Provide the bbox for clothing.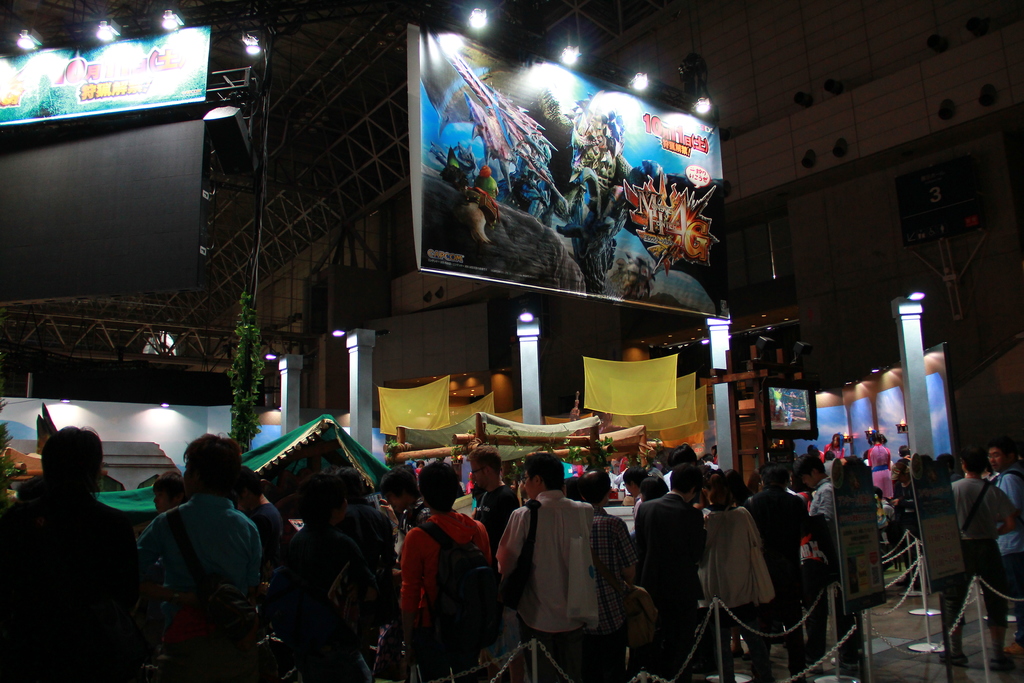
pyautogui.locateOnScreen(744, 486, 810, 582).
